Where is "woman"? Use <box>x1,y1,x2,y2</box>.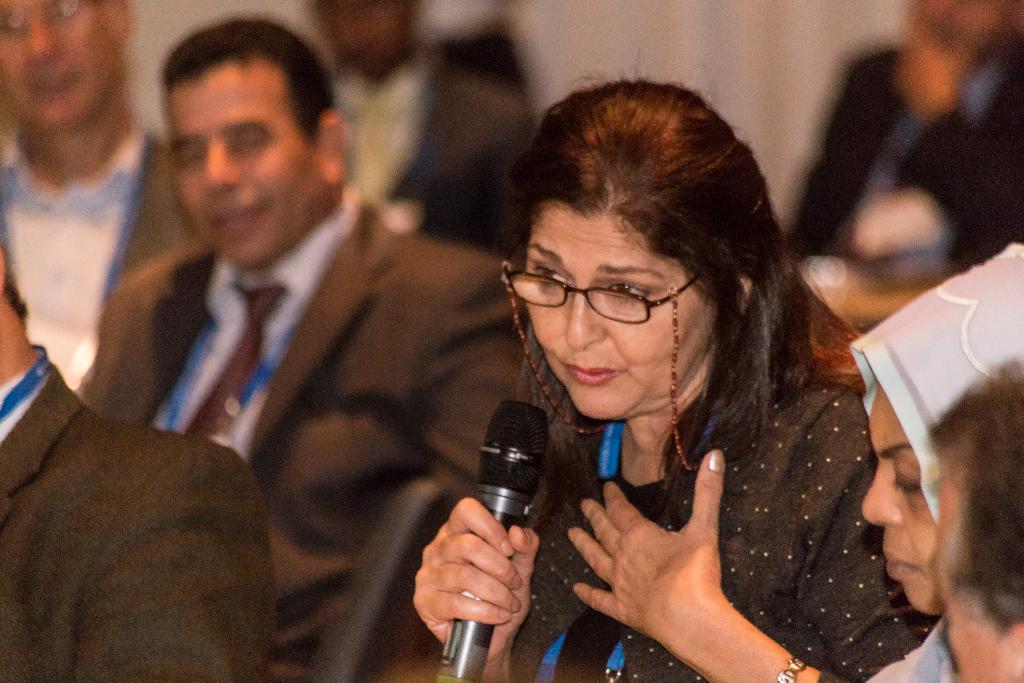
<box>422,87,950,682</box>.
